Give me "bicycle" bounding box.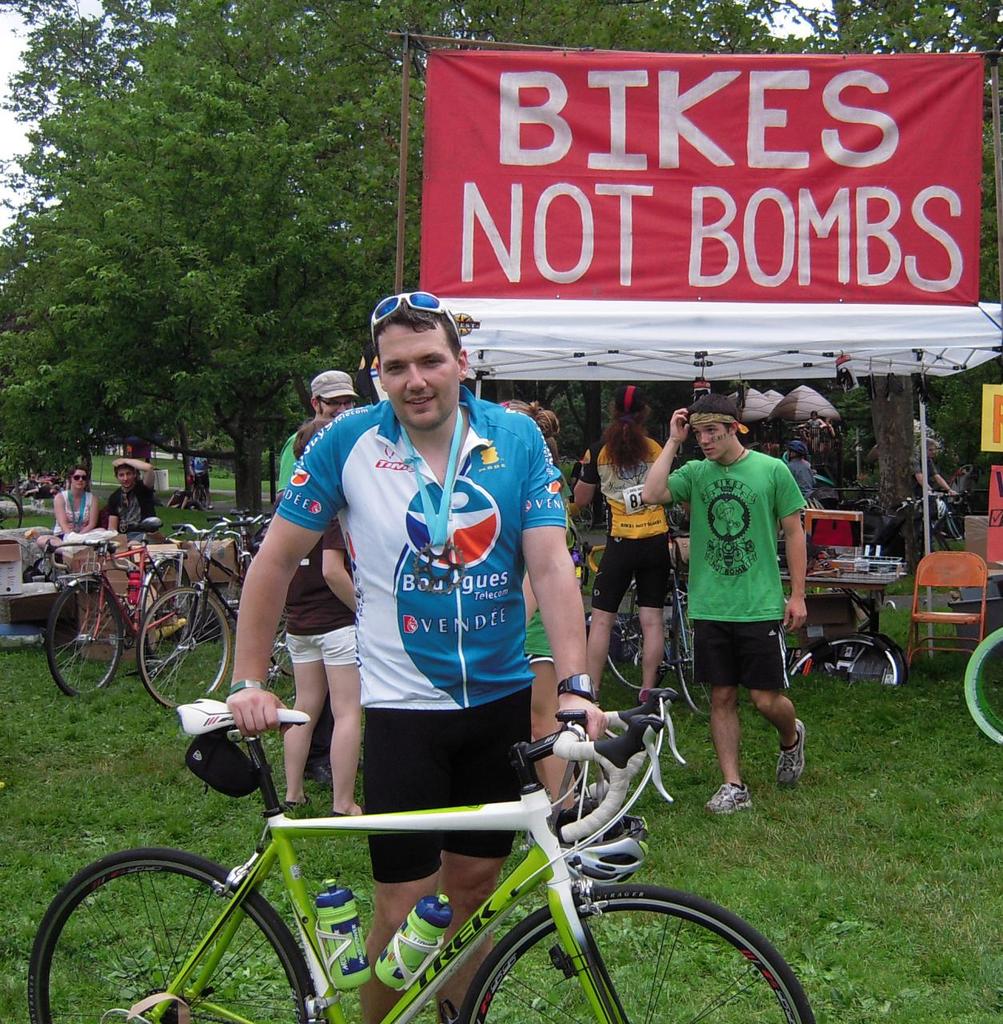
42, 681, 796, 1009.
